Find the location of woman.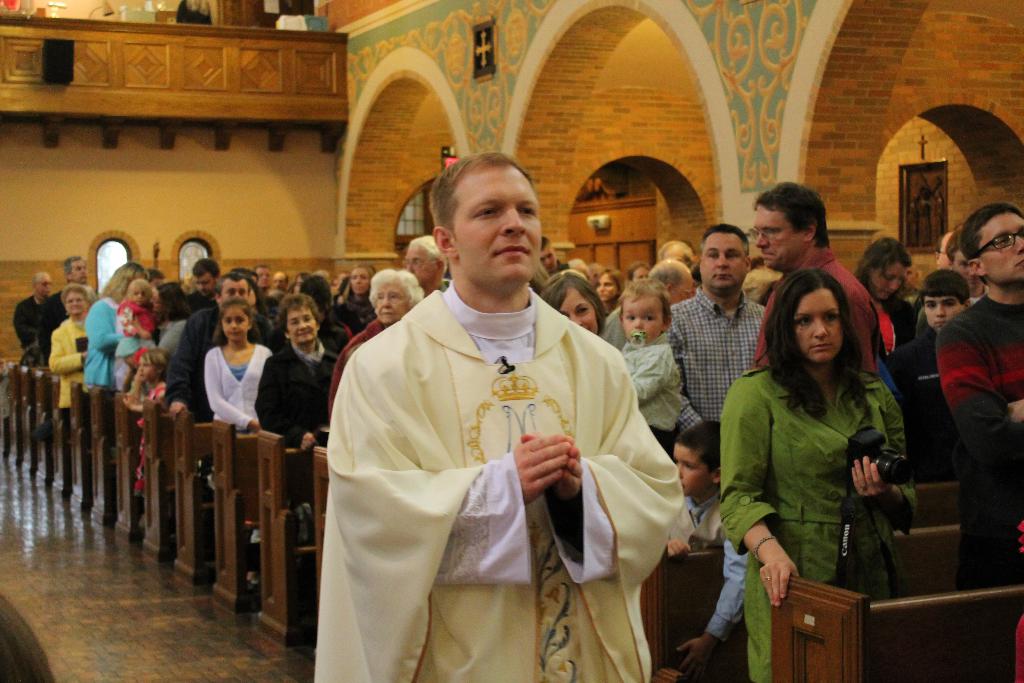
Location: BBox(623, 257, 650, 284).
